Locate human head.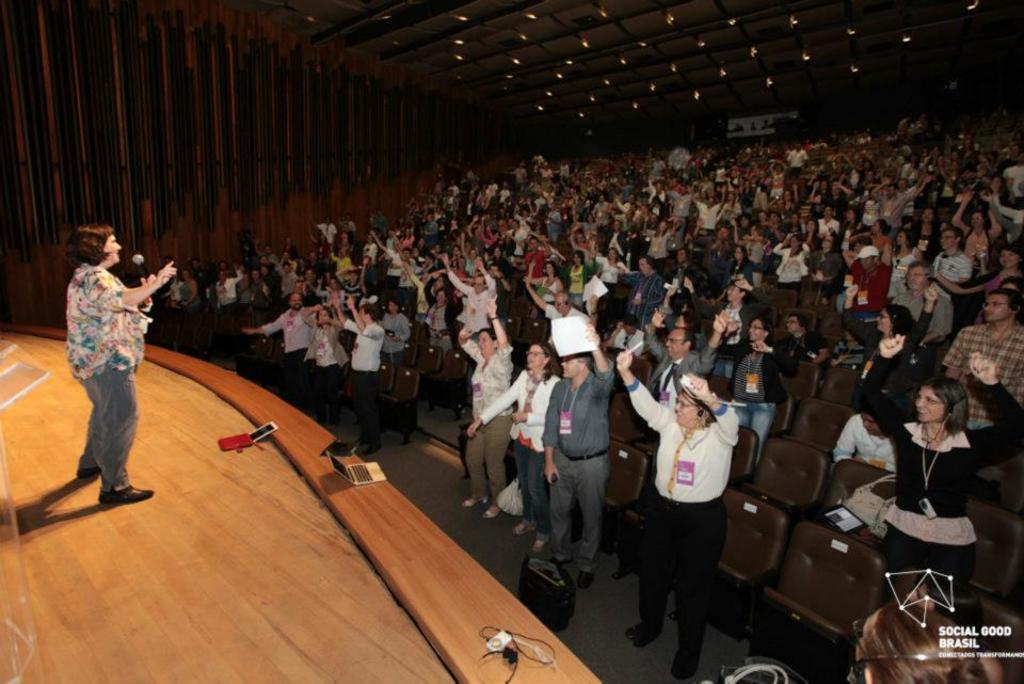
Bounding box: l=787, t=314, r=805, b=333.
